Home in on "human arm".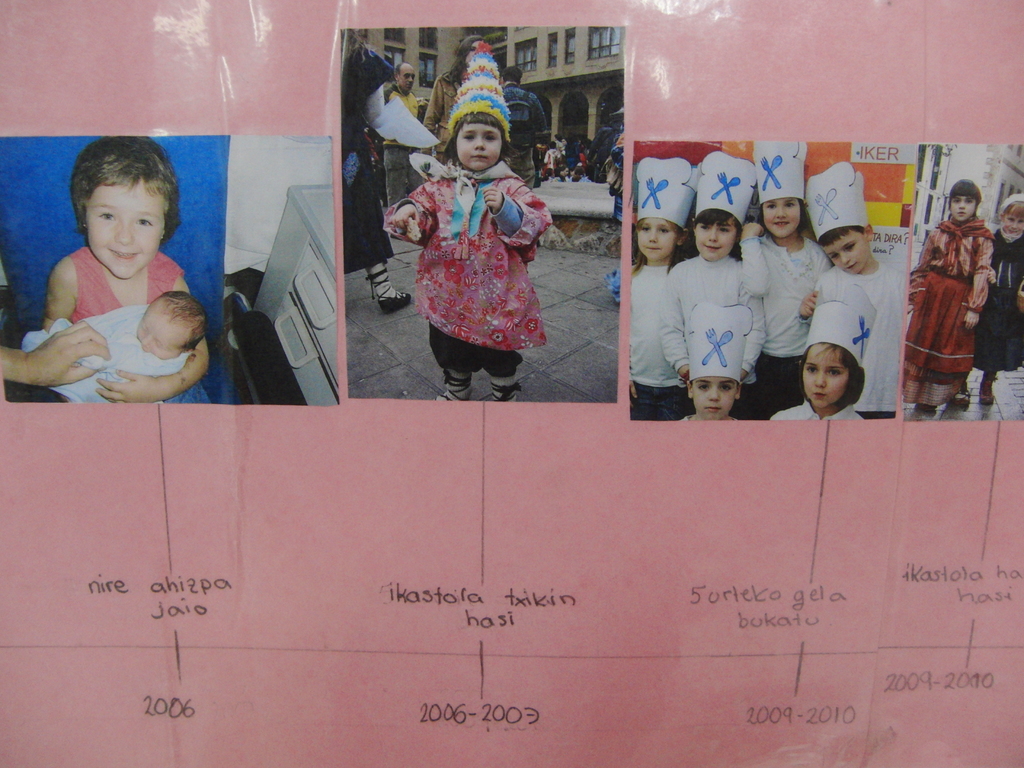
Homed in at <bbox>966, 244, 992, 330</bbox>.
